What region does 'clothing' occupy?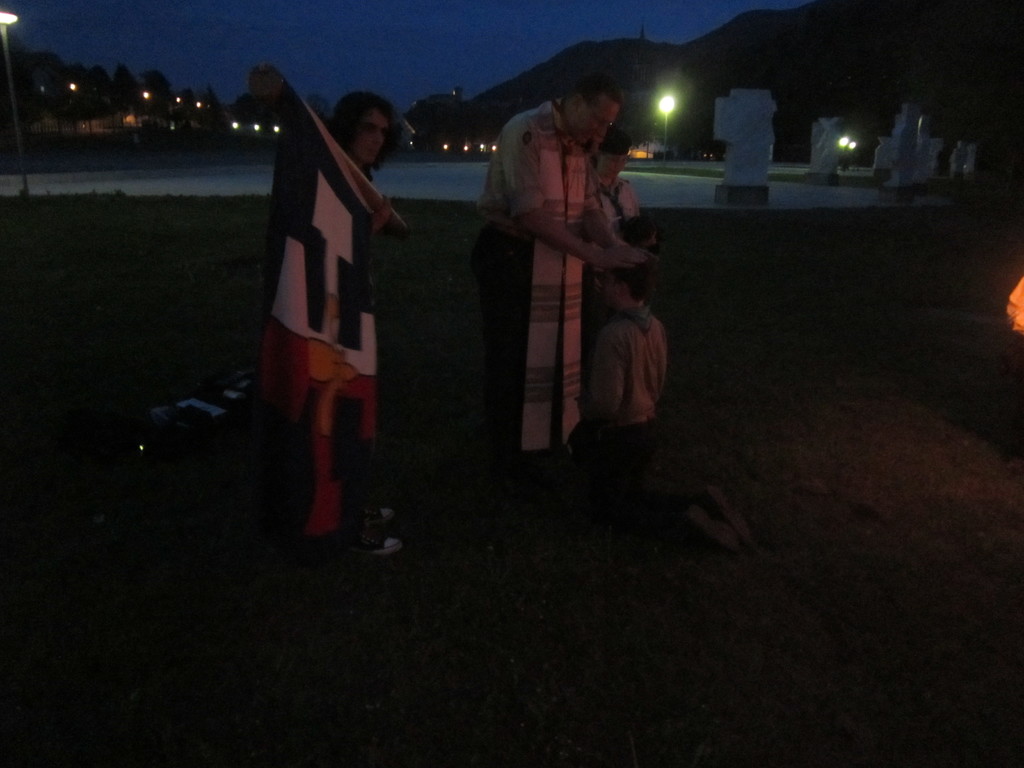
(586,168,650,246).
